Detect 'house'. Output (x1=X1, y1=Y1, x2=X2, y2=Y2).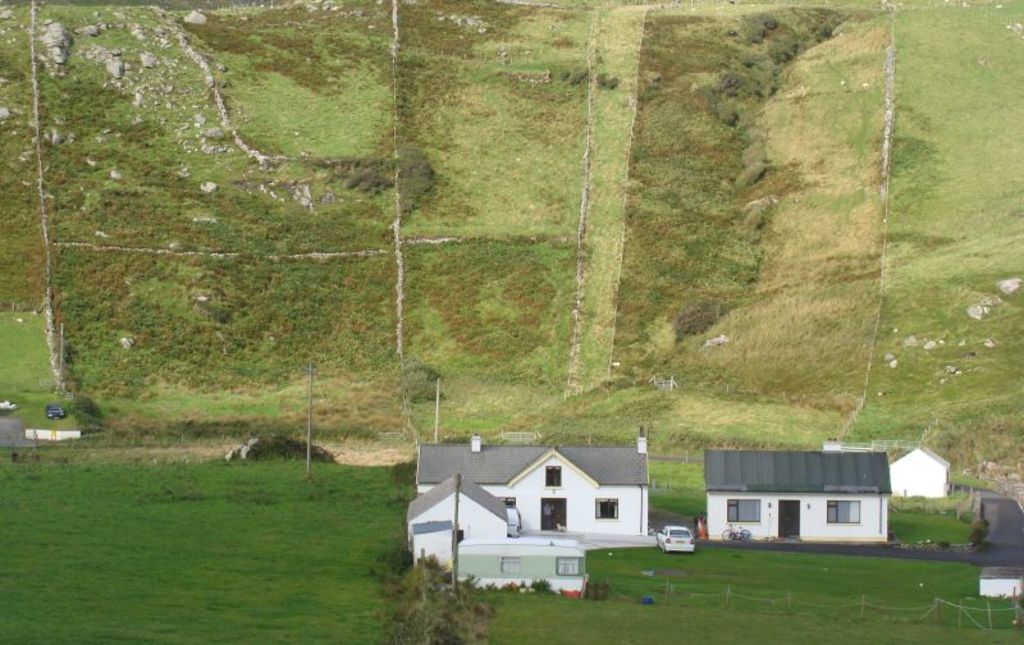
(x1=415, y1=426, x2=649, y2=539).
